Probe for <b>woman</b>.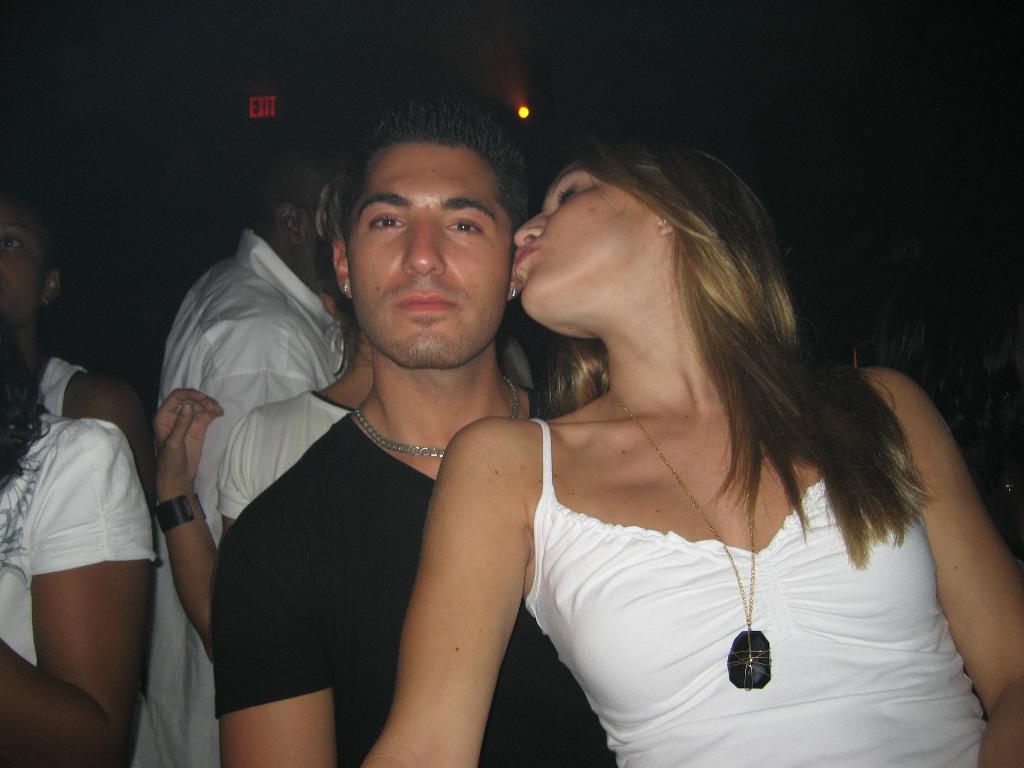
Probe result: [218, 234, 378, 540].
